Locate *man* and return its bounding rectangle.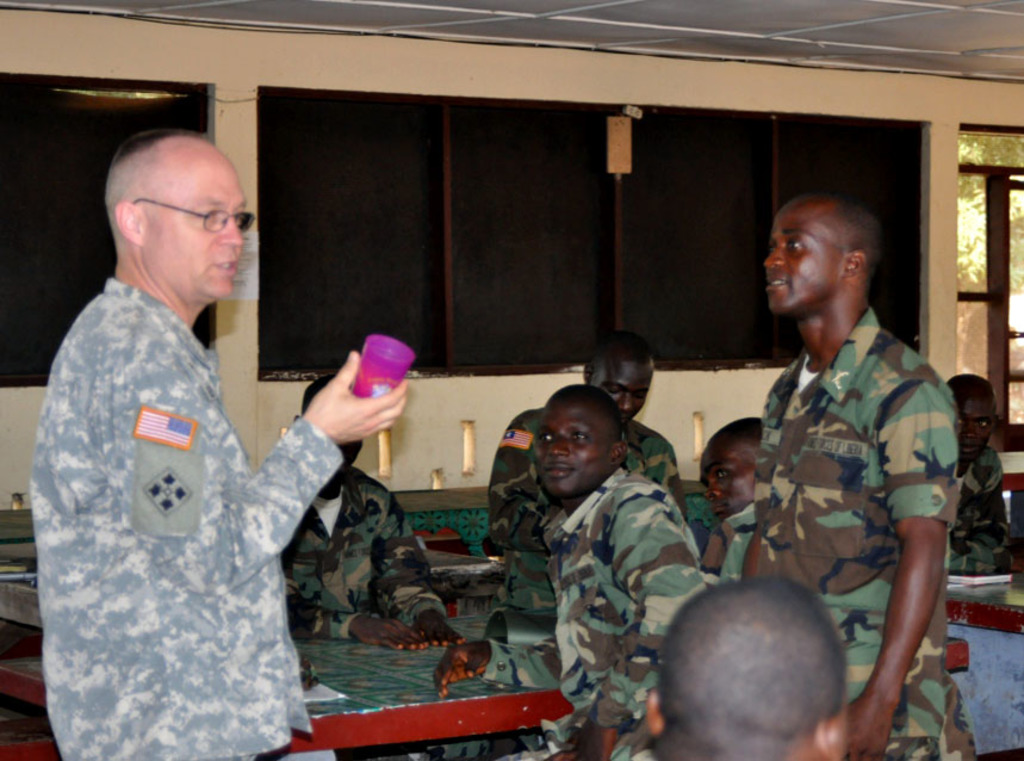
432,382,701,760.
